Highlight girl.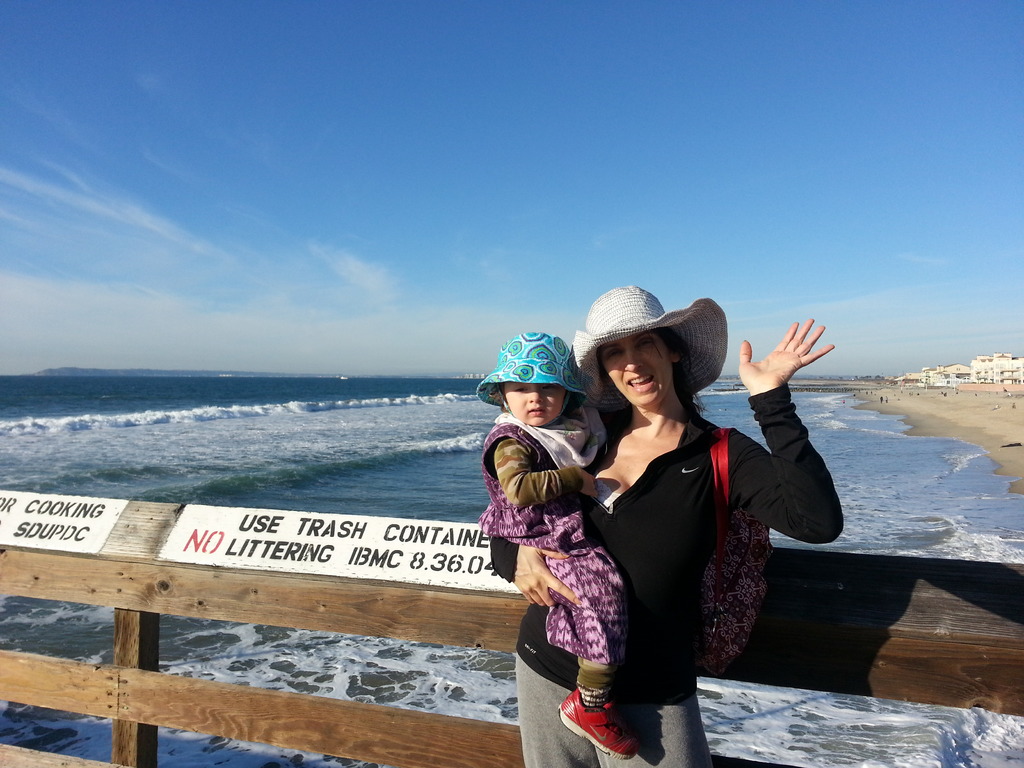
Highlighted region: [486,277,870,767].
